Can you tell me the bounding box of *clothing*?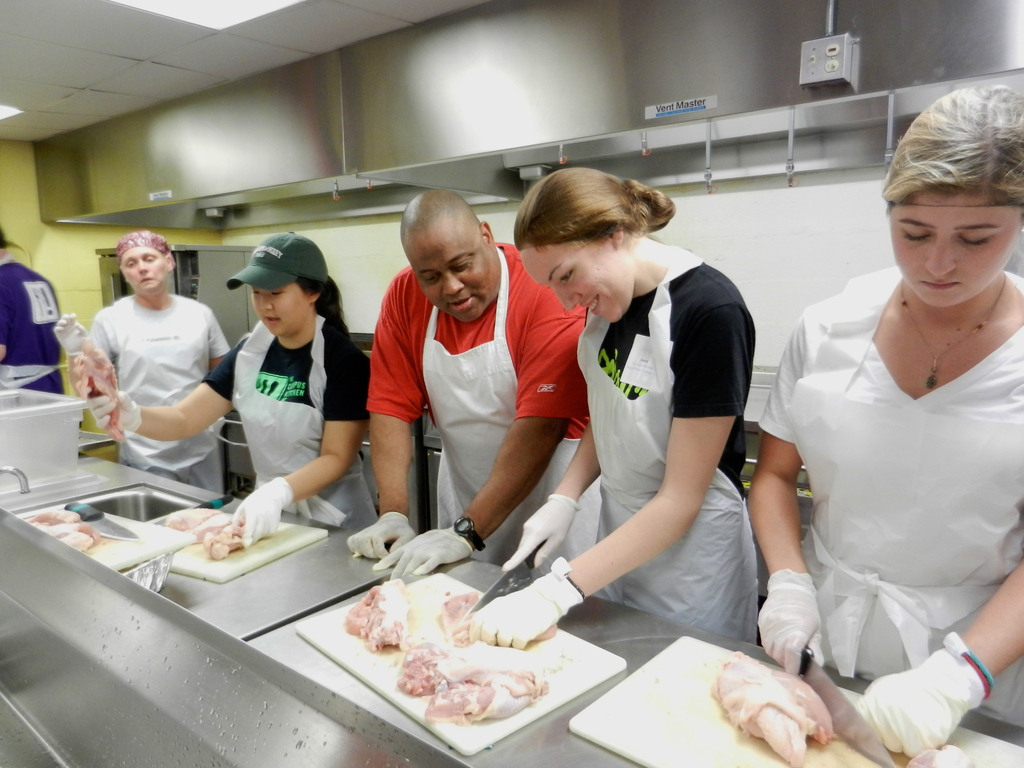
box=[362, 236, 602, 563].
